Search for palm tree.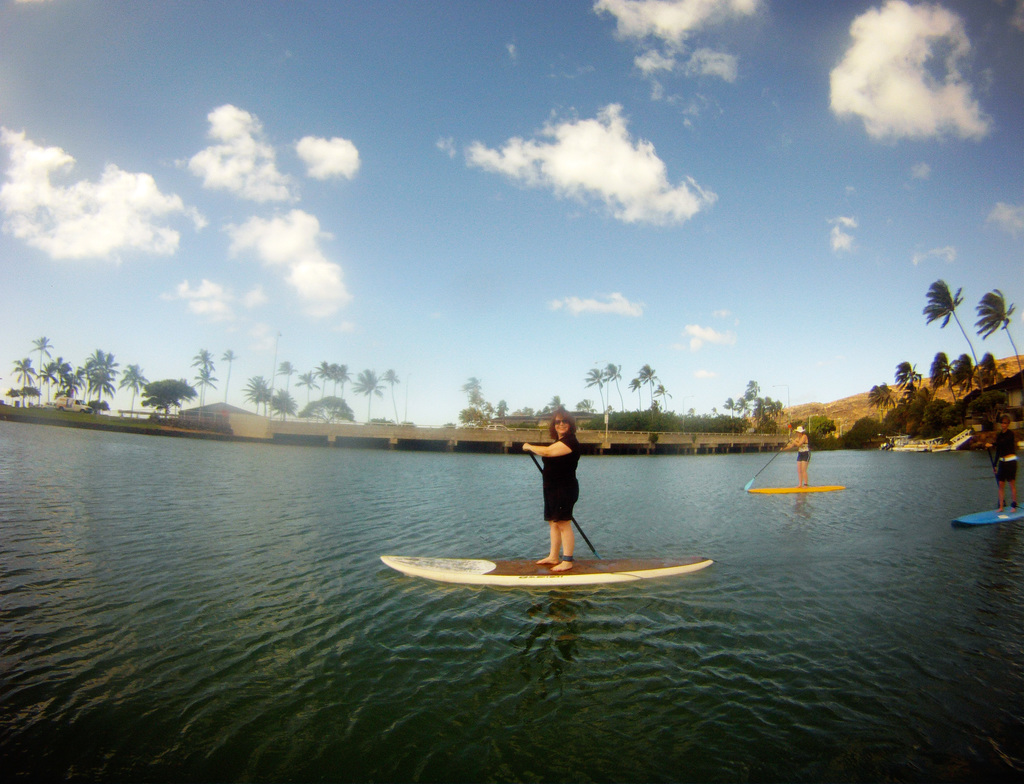
Found at left=128, top=364, right=149, bottom=409.
